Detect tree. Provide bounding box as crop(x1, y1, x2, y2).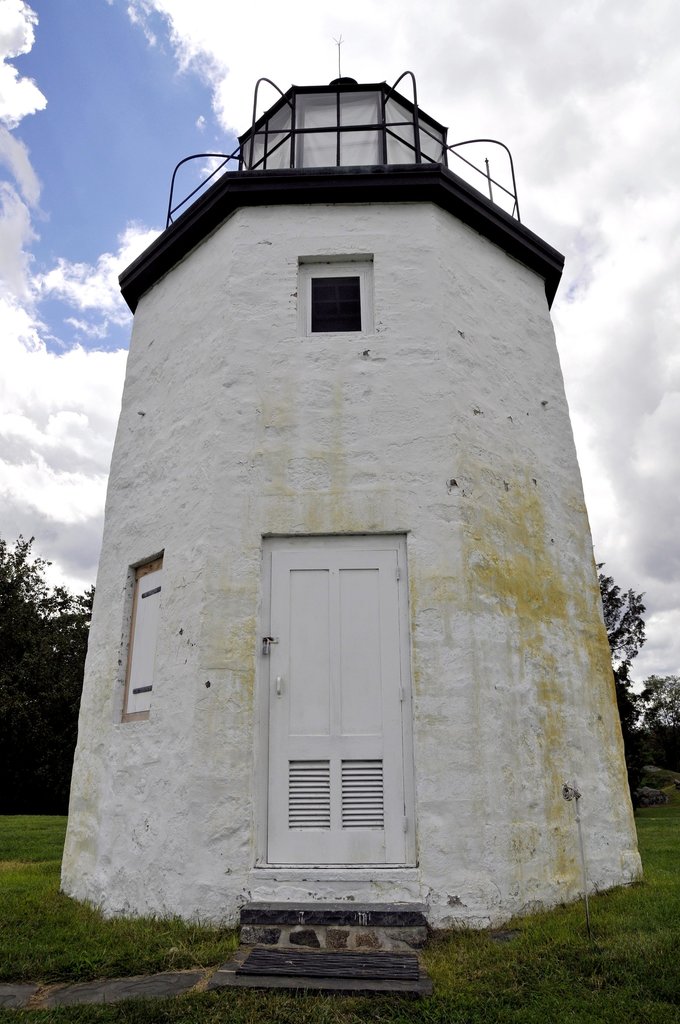
crop(0, 530, 64, 728).
